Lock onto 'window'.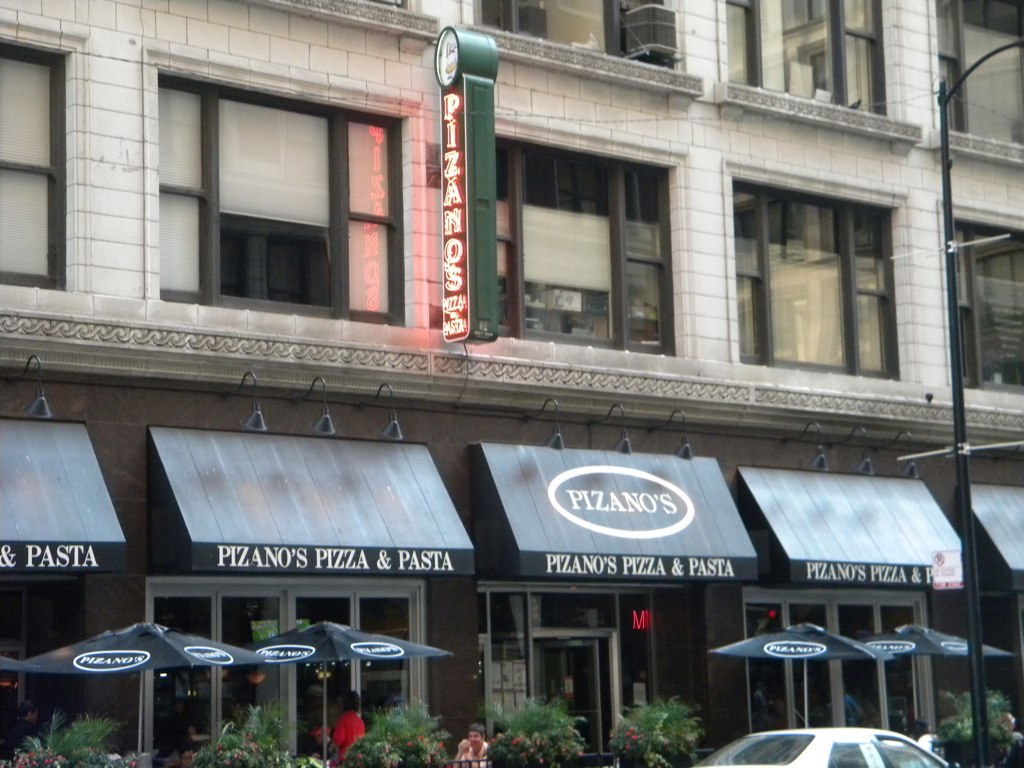
Locked: left=466, top=0, right=705, bottom=87.
